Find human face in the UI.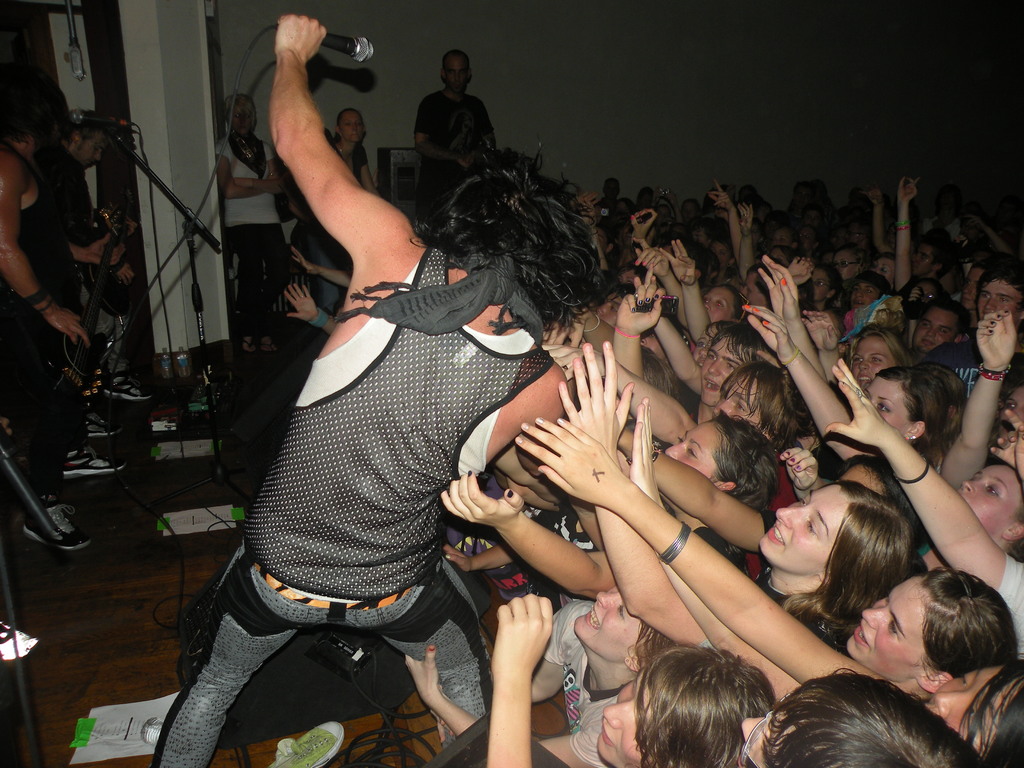
UI element at locate(851, 276, 877, 303).
